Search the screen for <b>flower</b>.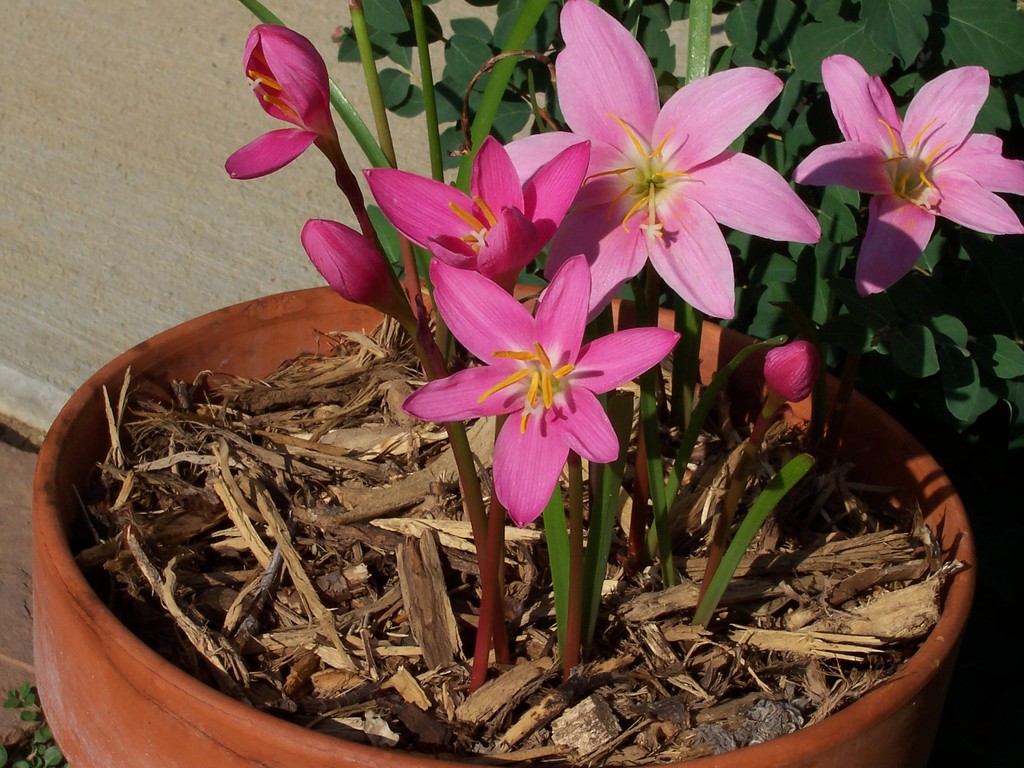
Found at left=296, top=207, right=428, bottom=353.
